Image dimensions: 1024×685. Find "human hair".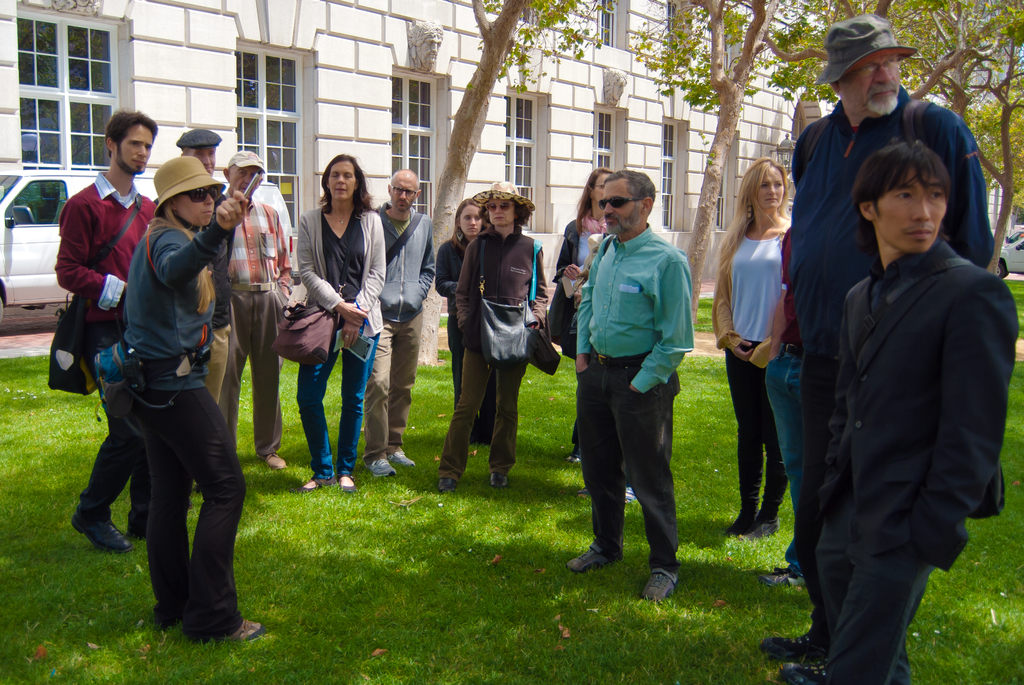
pyautogui.locateOnScreen(602, 169, 657, 216).
